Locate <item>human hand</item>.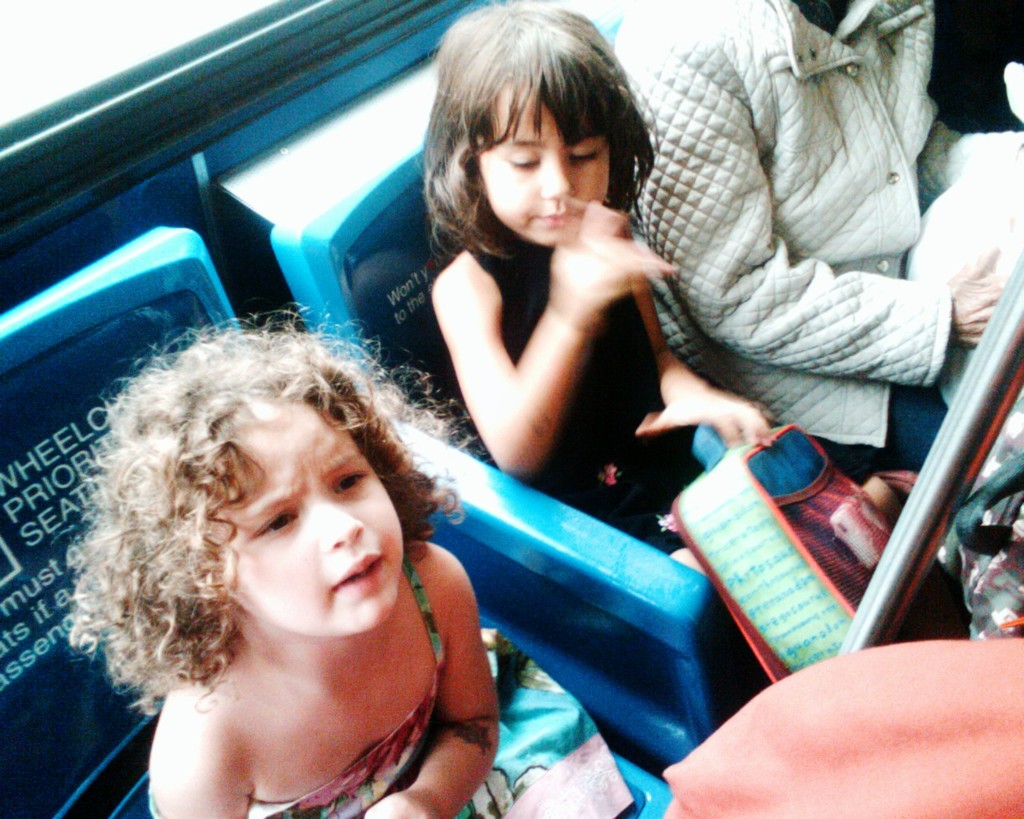
Bounding box: region(942, 250, 1005, 344).
